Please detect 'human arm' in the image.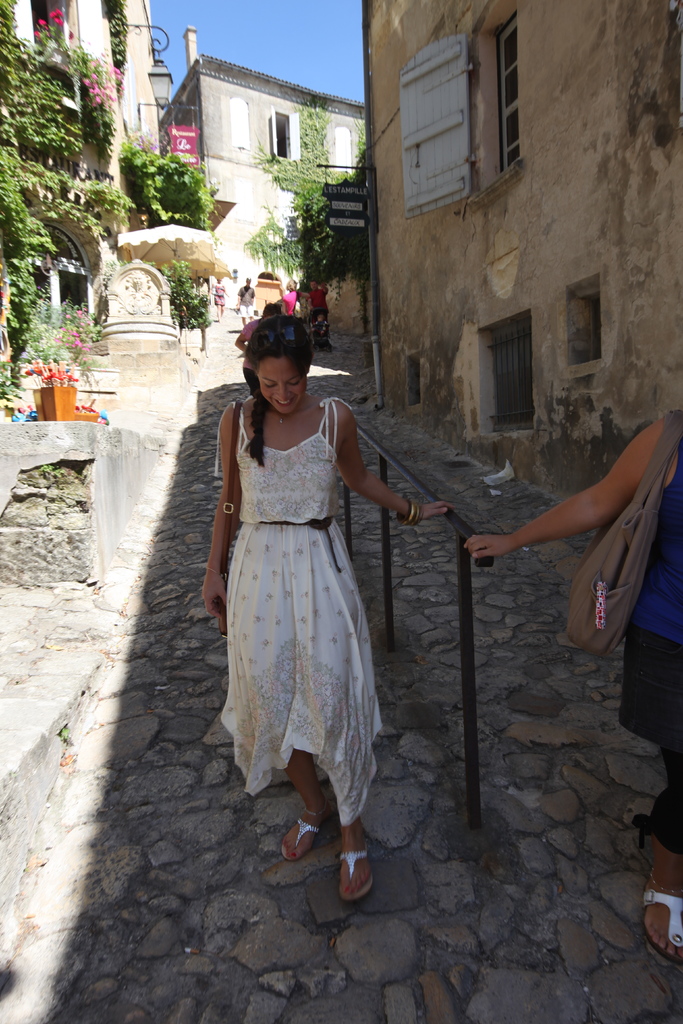
[497,421,661,613].
